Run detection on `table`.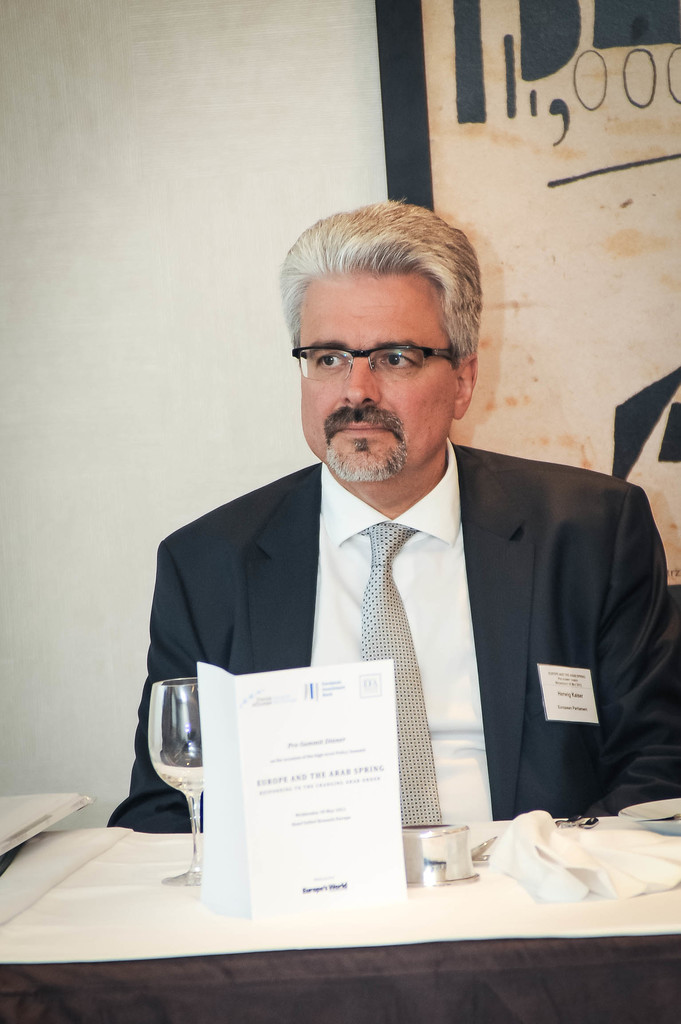
Result: (0, 807, 680, 1005).
